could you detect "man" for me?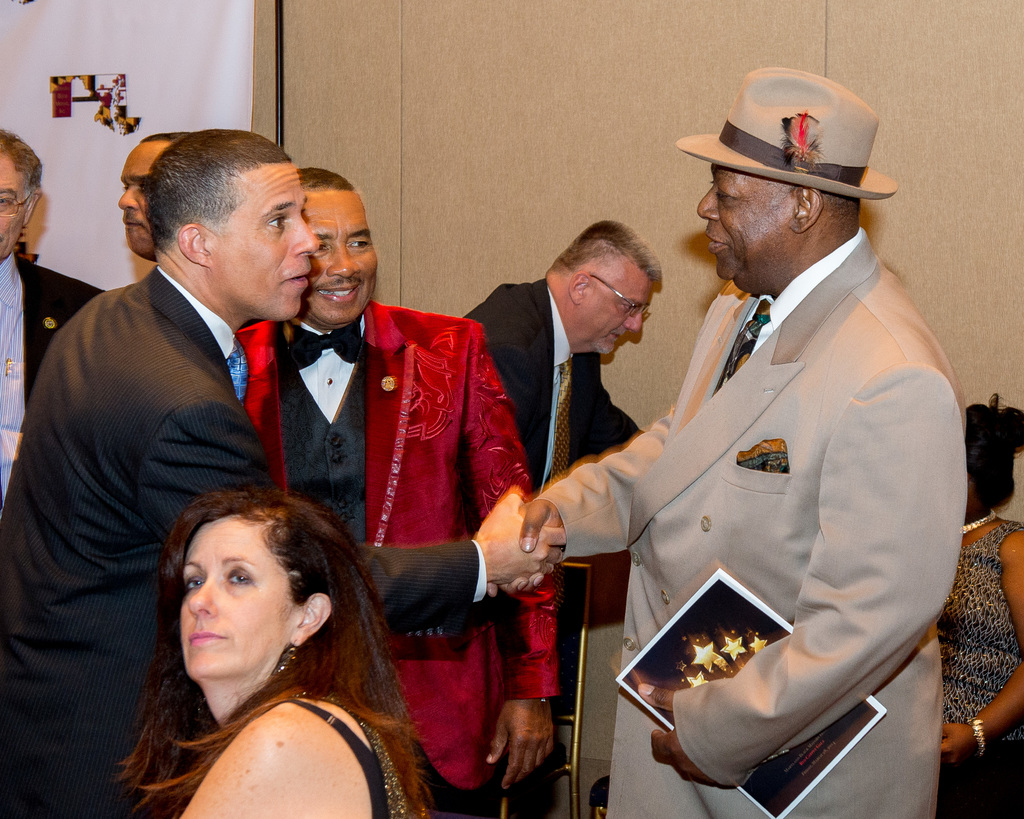
Detection result: 479/65/943/809.
